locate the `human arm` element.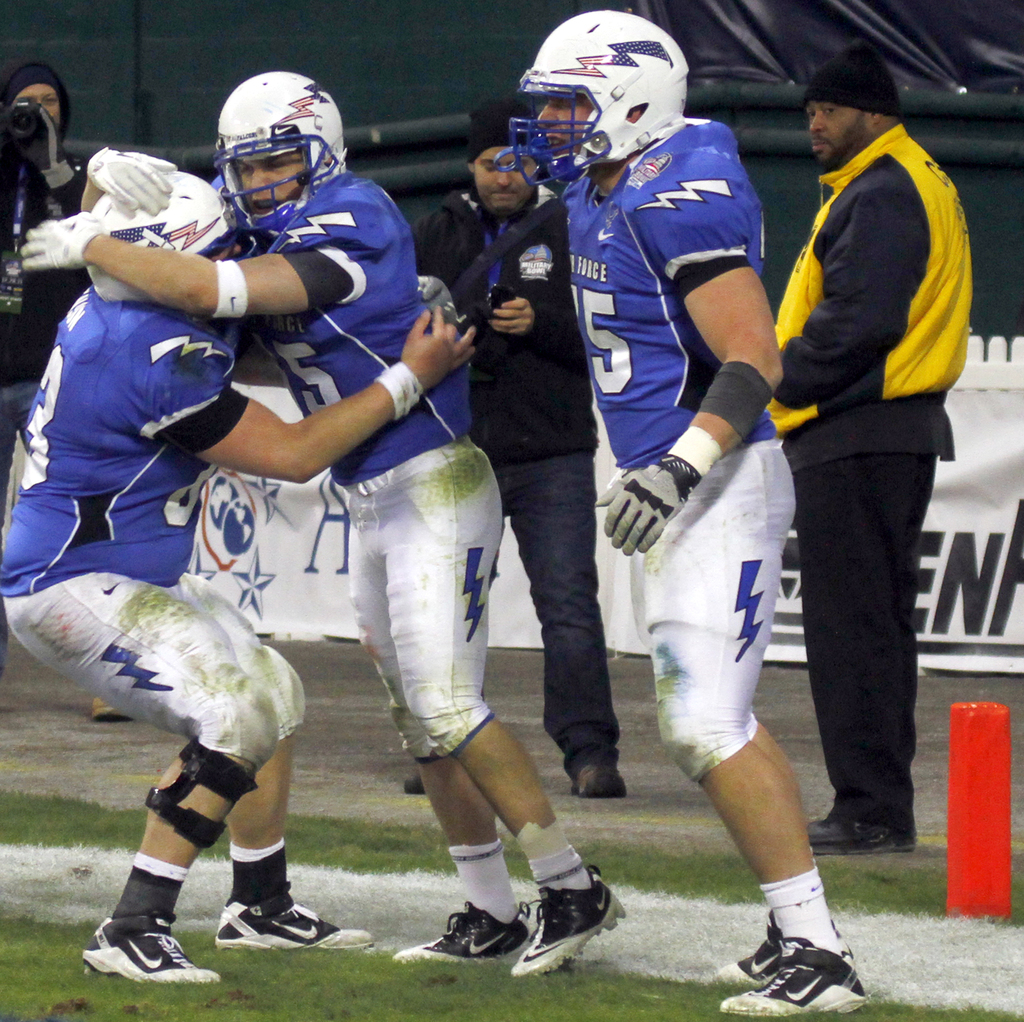
Element bbox: 164, 319, 456, 506.
